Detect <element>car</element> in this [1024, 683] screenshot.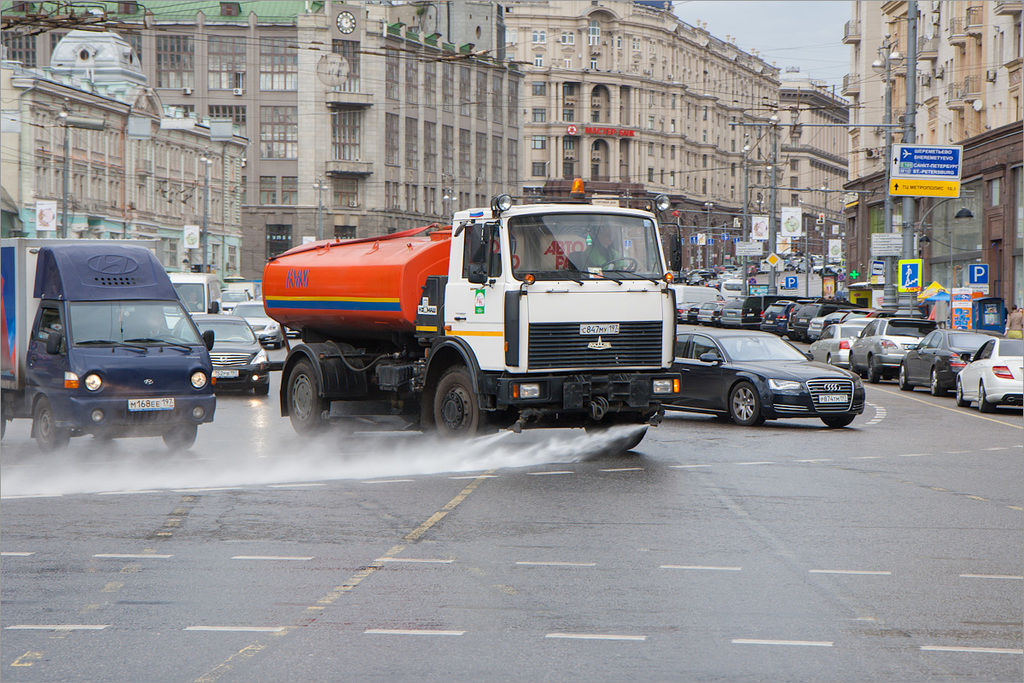
Detection: <bbox>168, 312, 270, 394</bbox>.
